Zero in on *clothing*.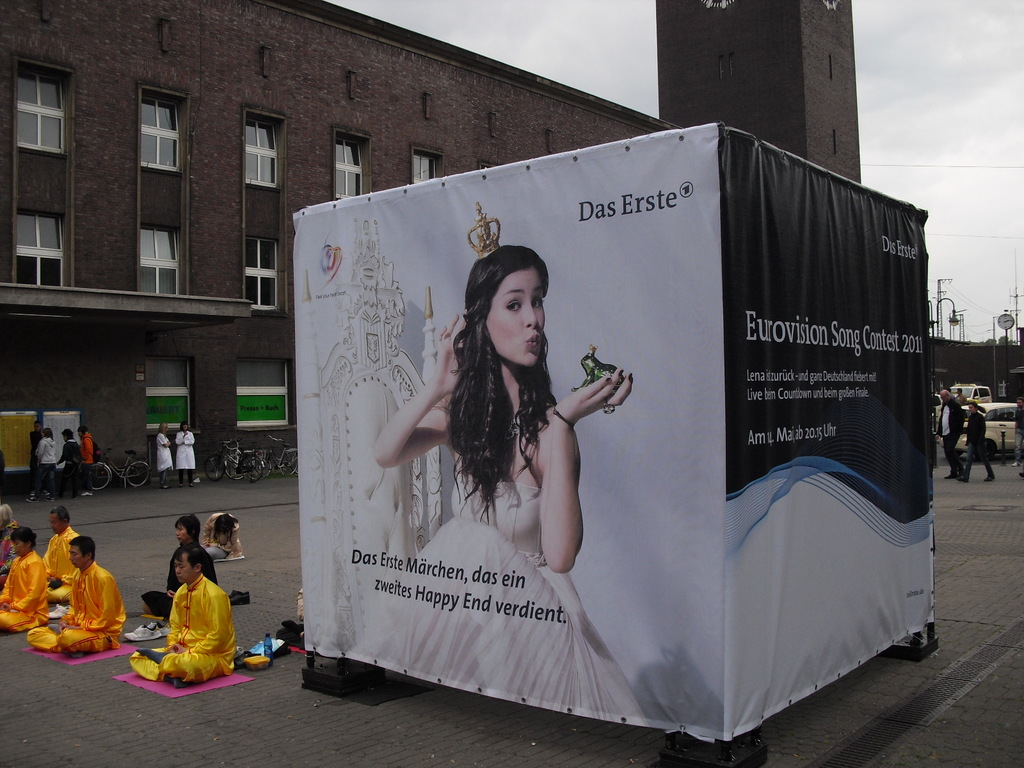
Zeroed in: rect(964, 410, 993, 479).
